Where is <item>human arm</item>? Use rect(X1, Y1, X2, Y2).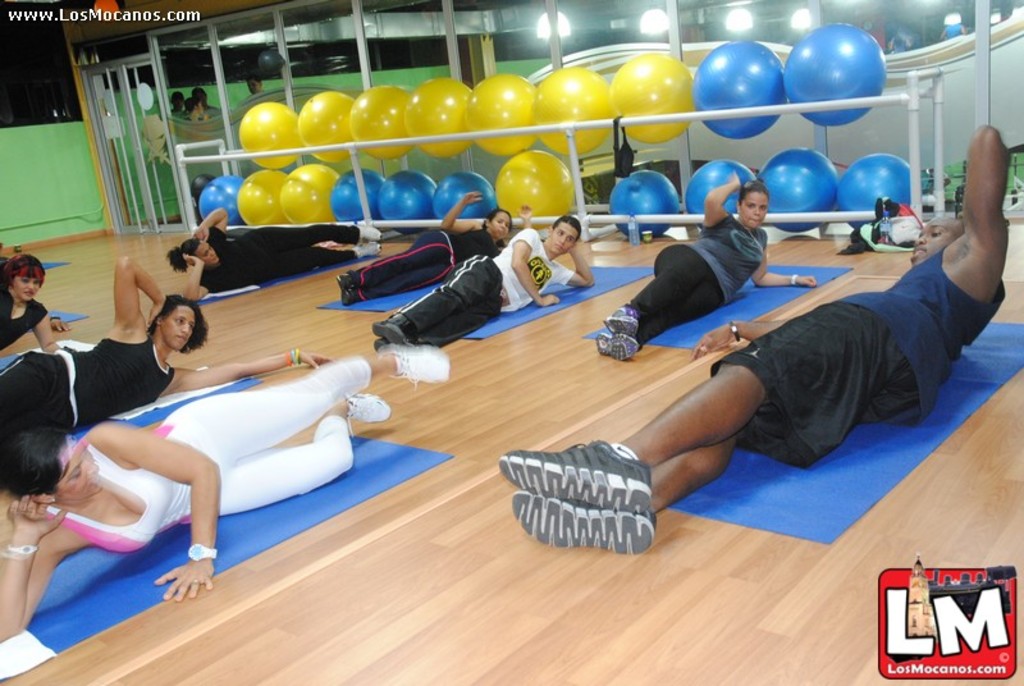
rect(109, 255, 168, 324).
